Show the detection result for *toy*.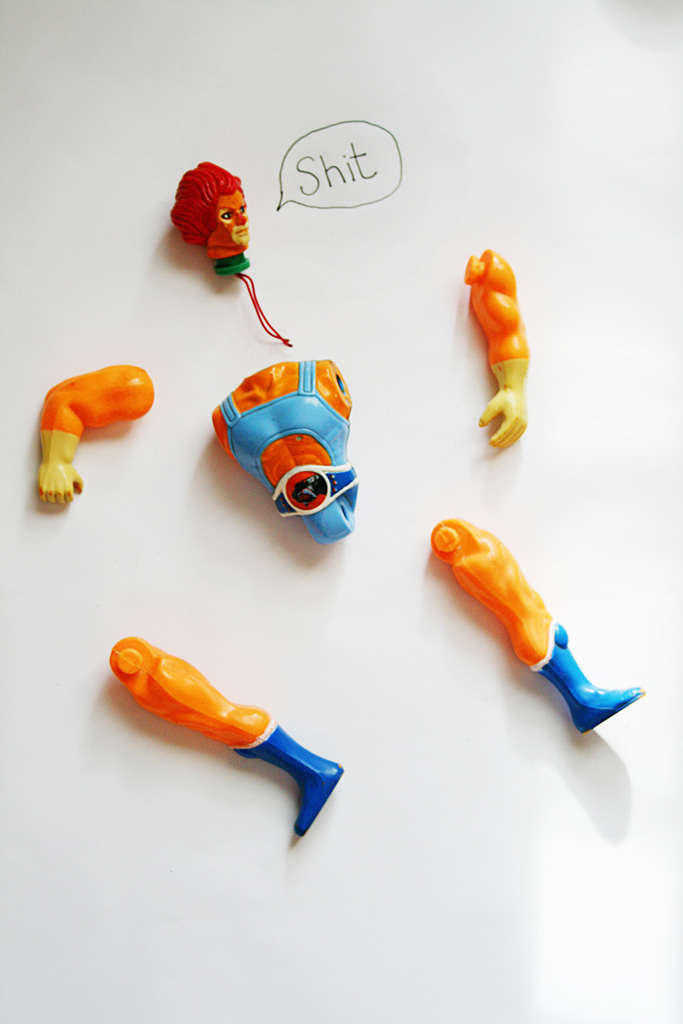
pyautogui.locateOnScreen(478, 253, 541, 452).
